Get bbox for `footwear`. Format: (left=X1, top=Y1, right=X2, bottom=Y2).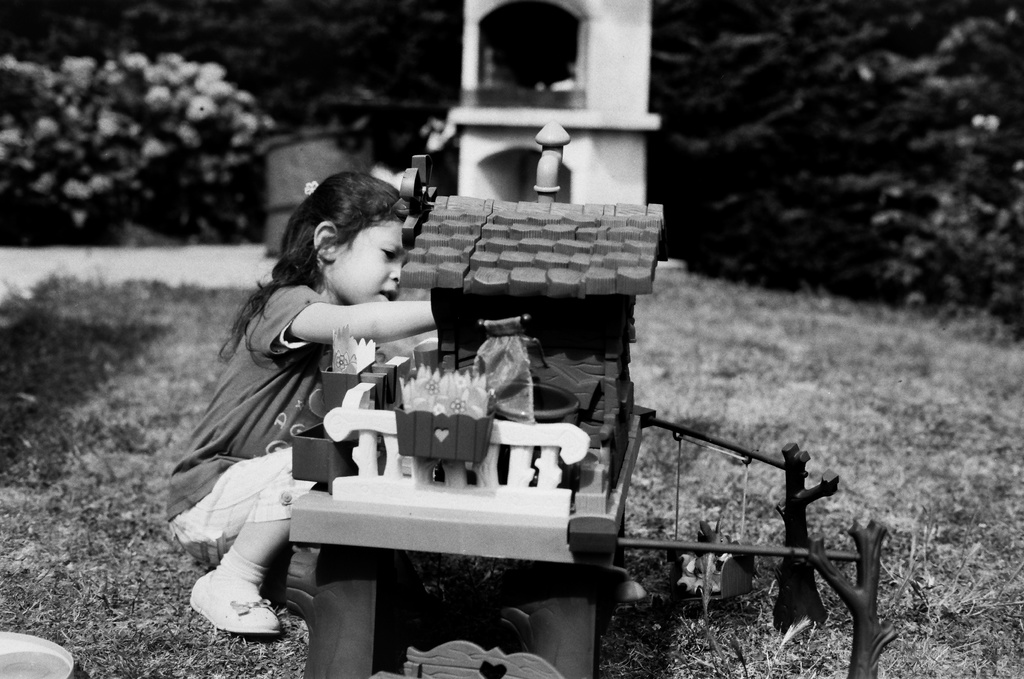
(left=177, top=556, right=301, bottom=659).
